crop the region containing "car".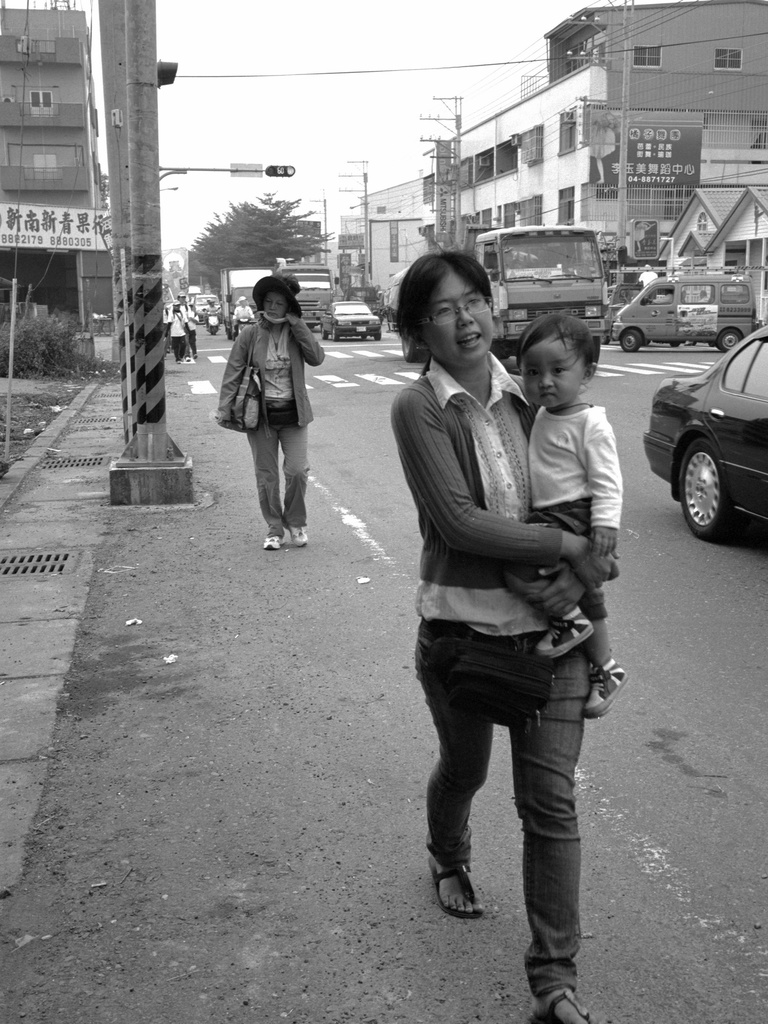
Crop region: <bbox>320, 300, 383, 345</bbox>.
